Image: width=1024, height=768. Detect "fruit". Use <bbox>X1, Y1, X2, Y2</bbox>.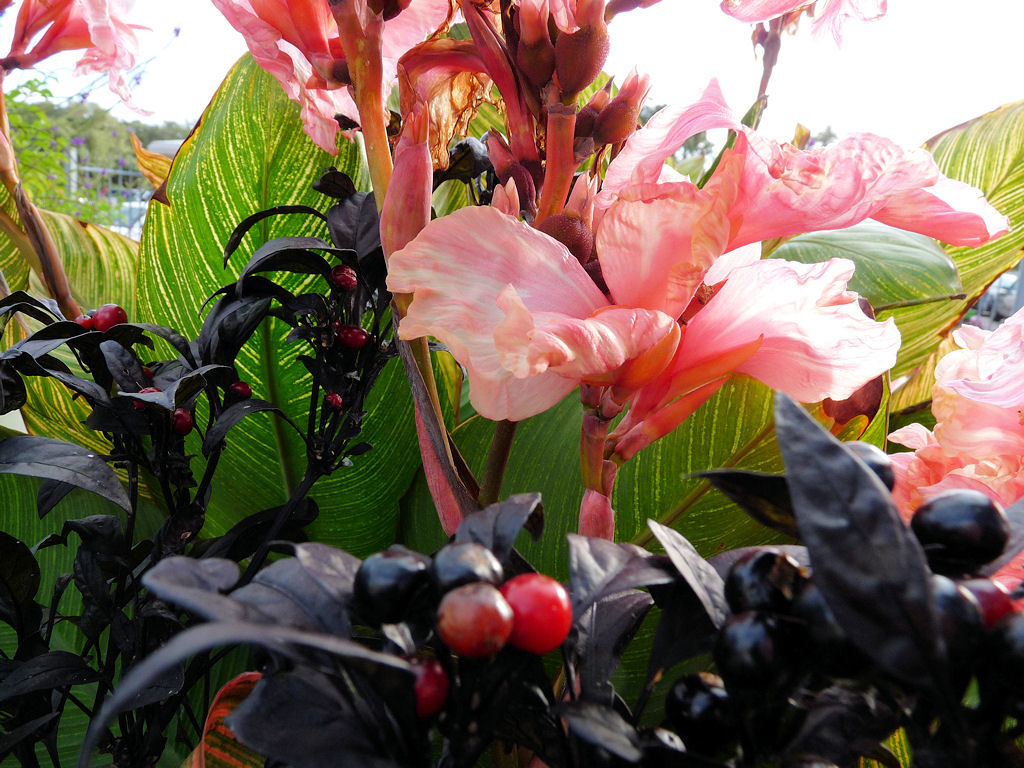
<bbox>335, 325, 372, 346</bbox>.
